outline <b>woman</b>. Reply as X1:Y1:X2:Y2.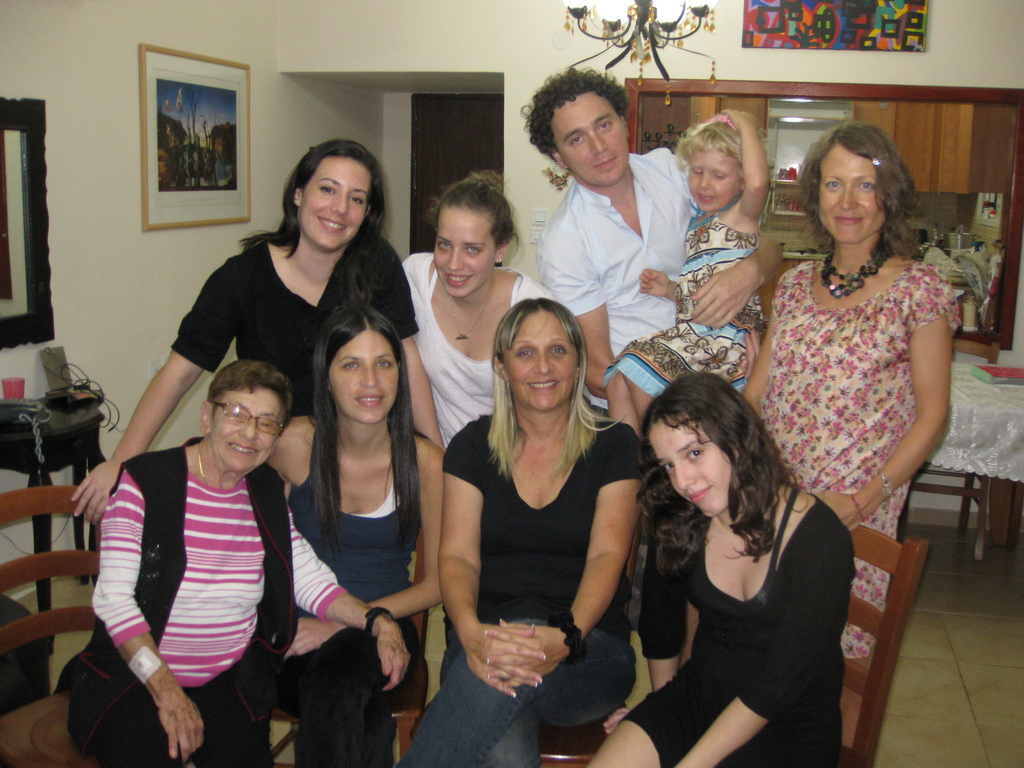
580:366:862:767.
